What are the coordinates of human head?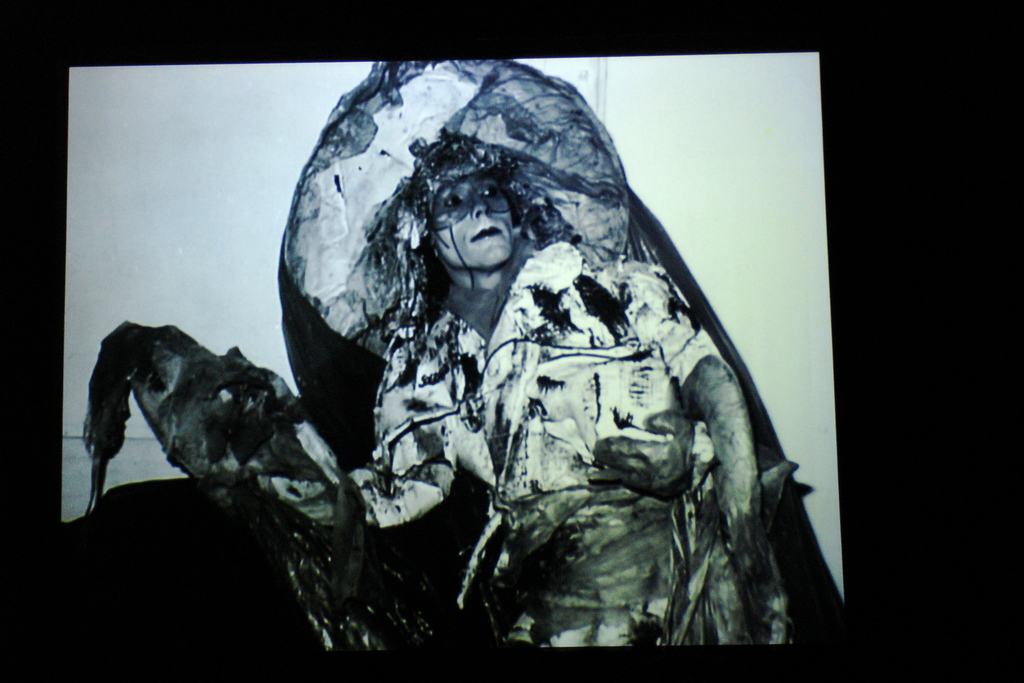
[398, 130, 542, 304].
